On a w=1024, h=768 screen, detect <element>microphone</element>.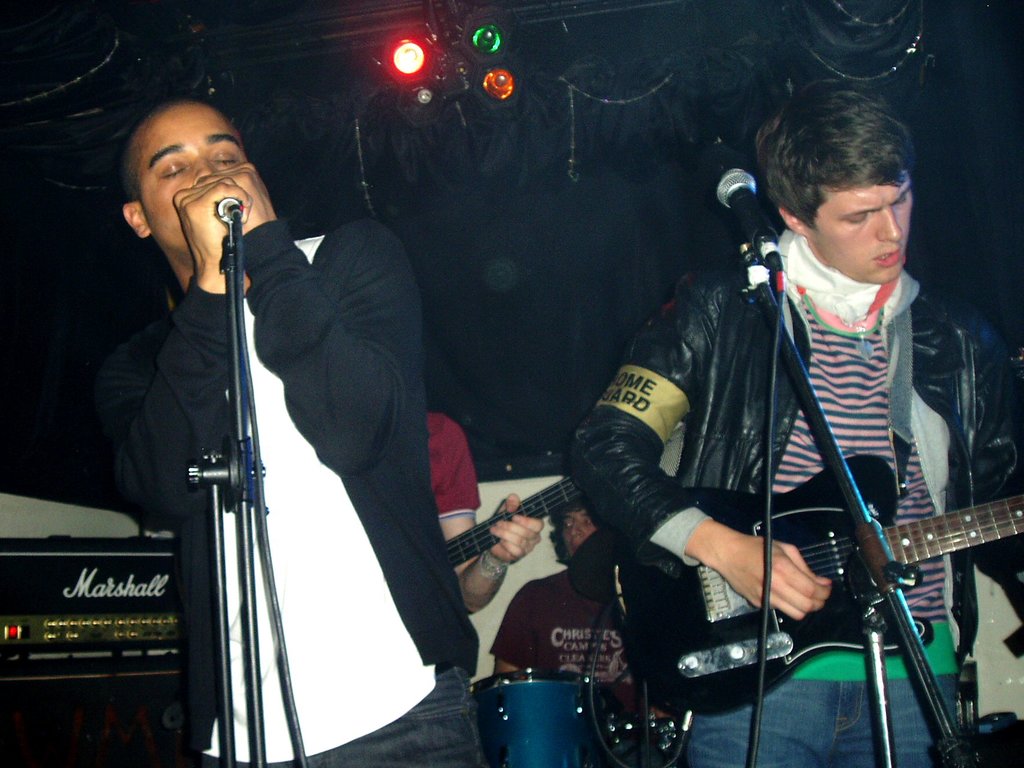
x1=211 y1=195 x2=250 y2=230.
